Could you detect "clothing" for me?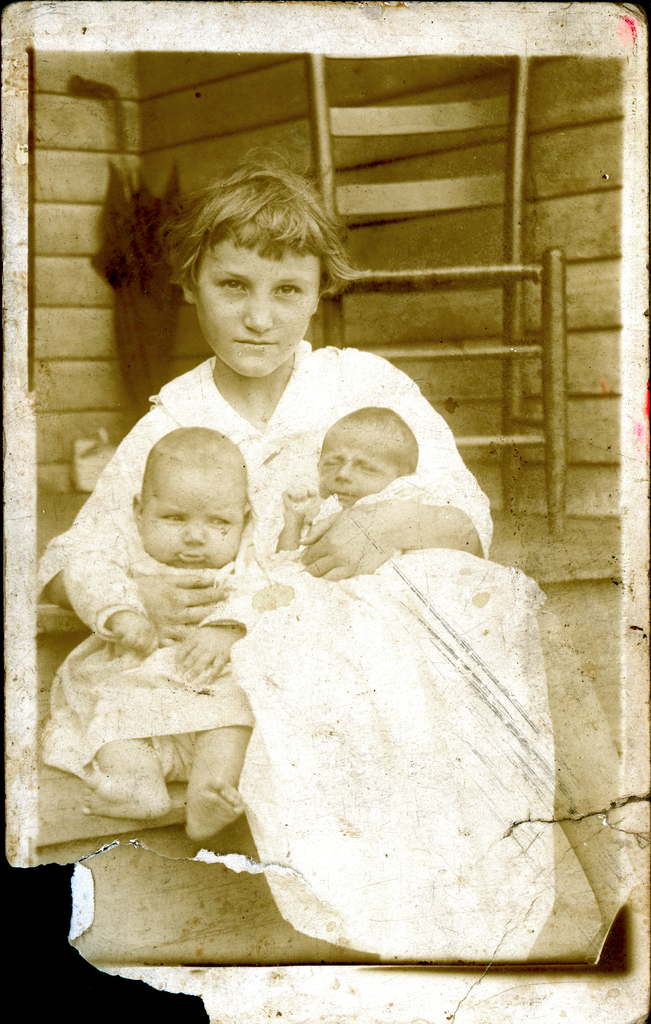
Detection result: pyautogui.locateOnScreen(37, 349, 650, 979).
